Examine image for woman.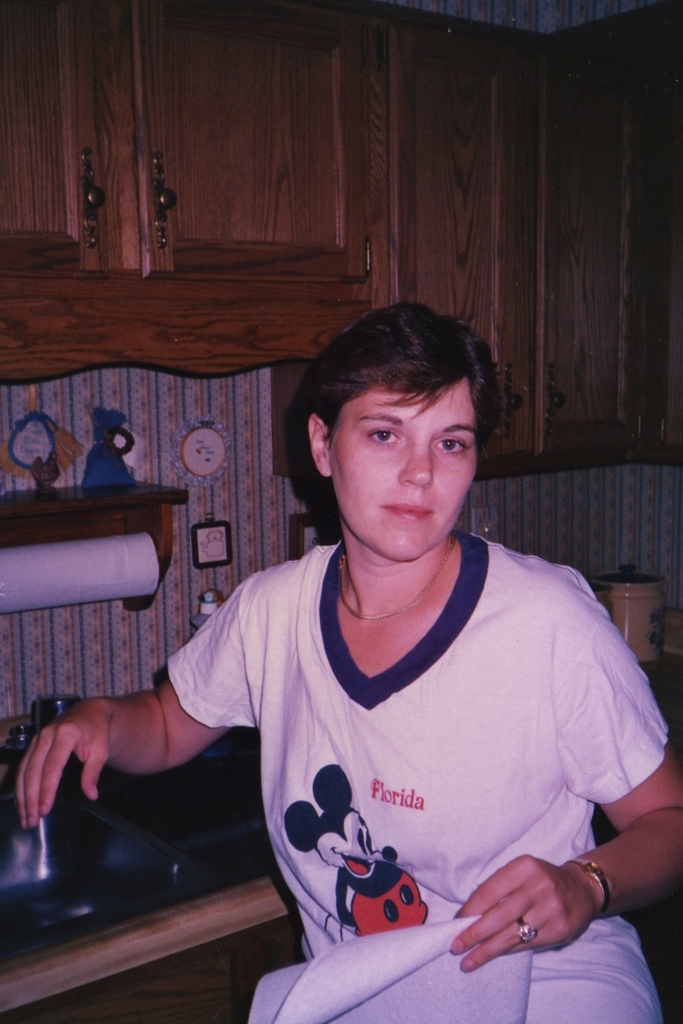
Examination result: left=102, top=283, right=630, bottom=1013.
